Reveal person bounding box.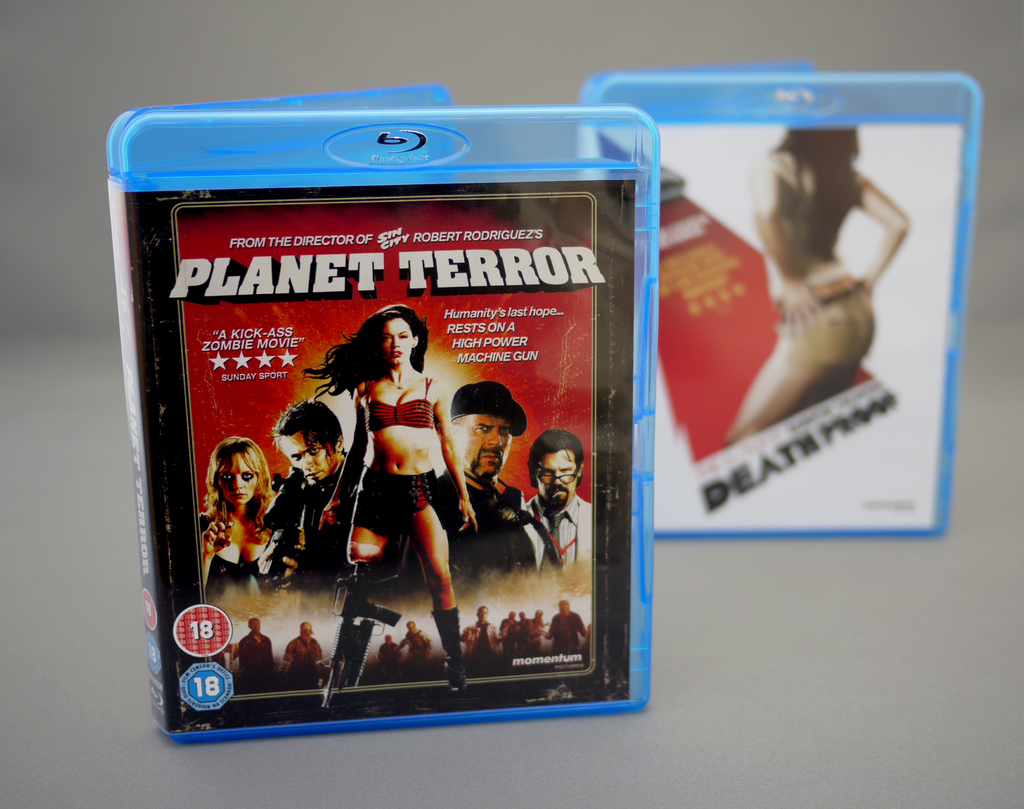
Revealed: 300, 298, 477, 724.
